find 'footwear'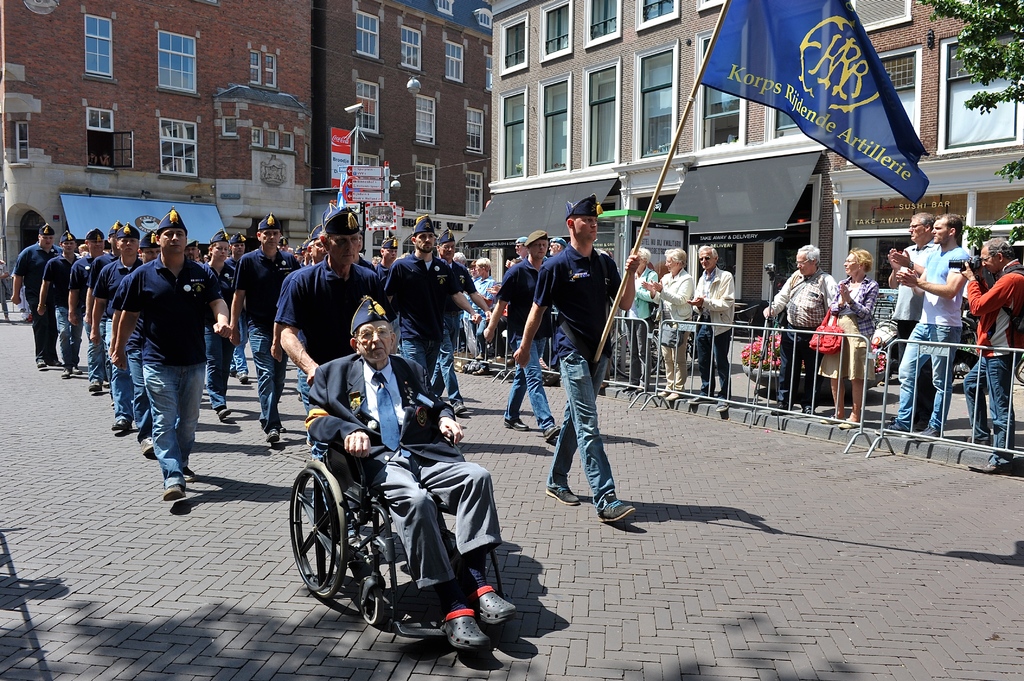
bbox=[472, 364, 492, 378]
